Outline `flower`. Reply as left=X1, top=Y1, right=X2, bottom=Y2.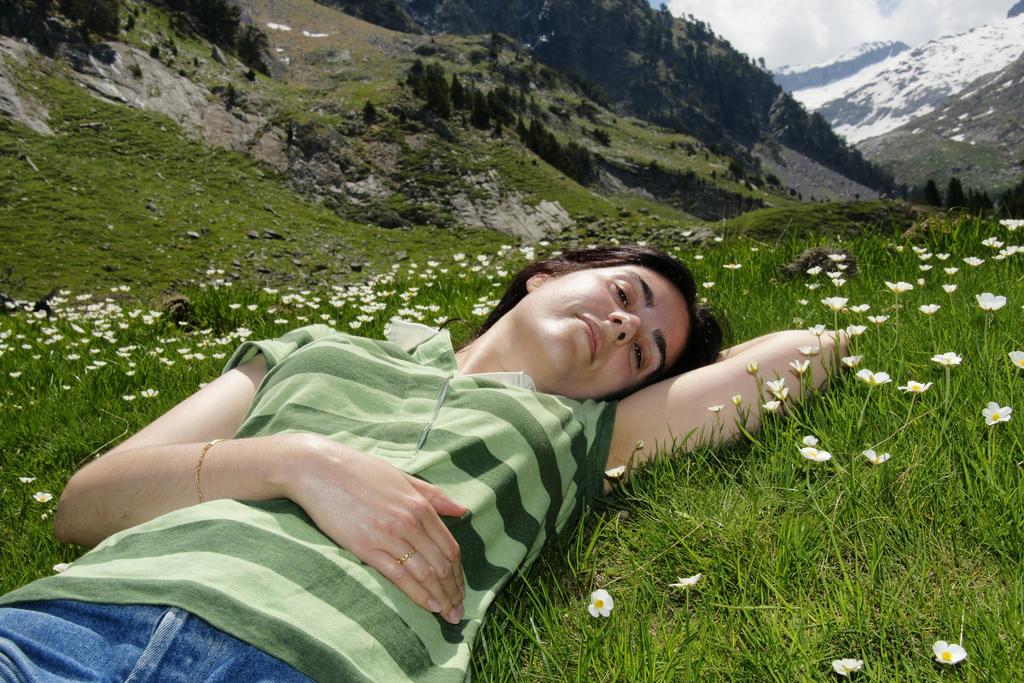
left=20, top=473, right=38, bottom=486.
